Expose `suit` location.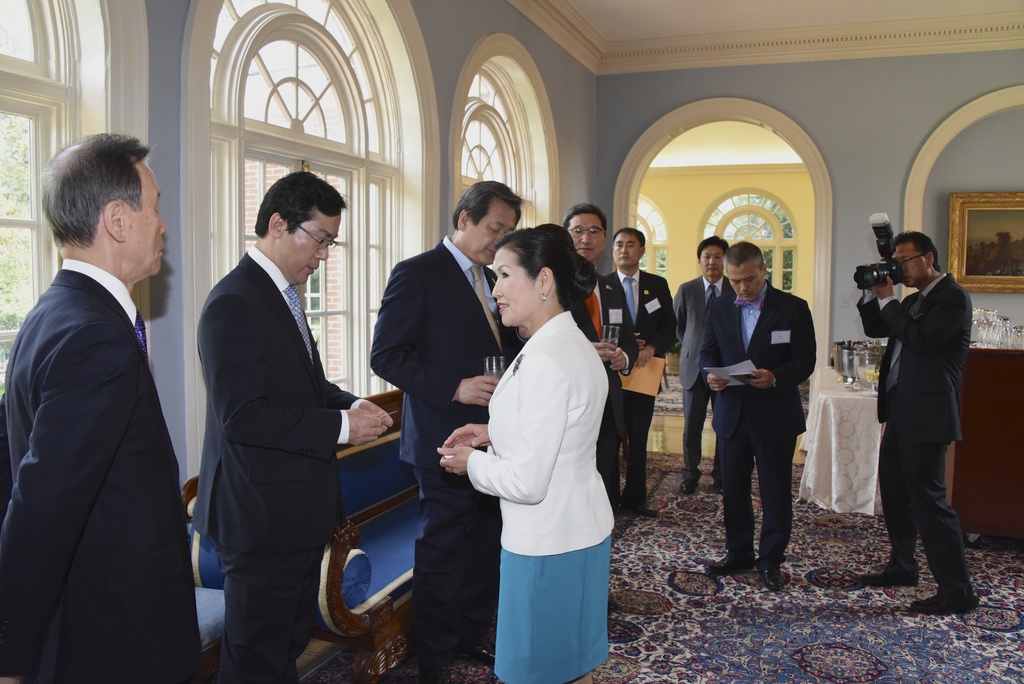
Exposed at 191,239,367,683.
